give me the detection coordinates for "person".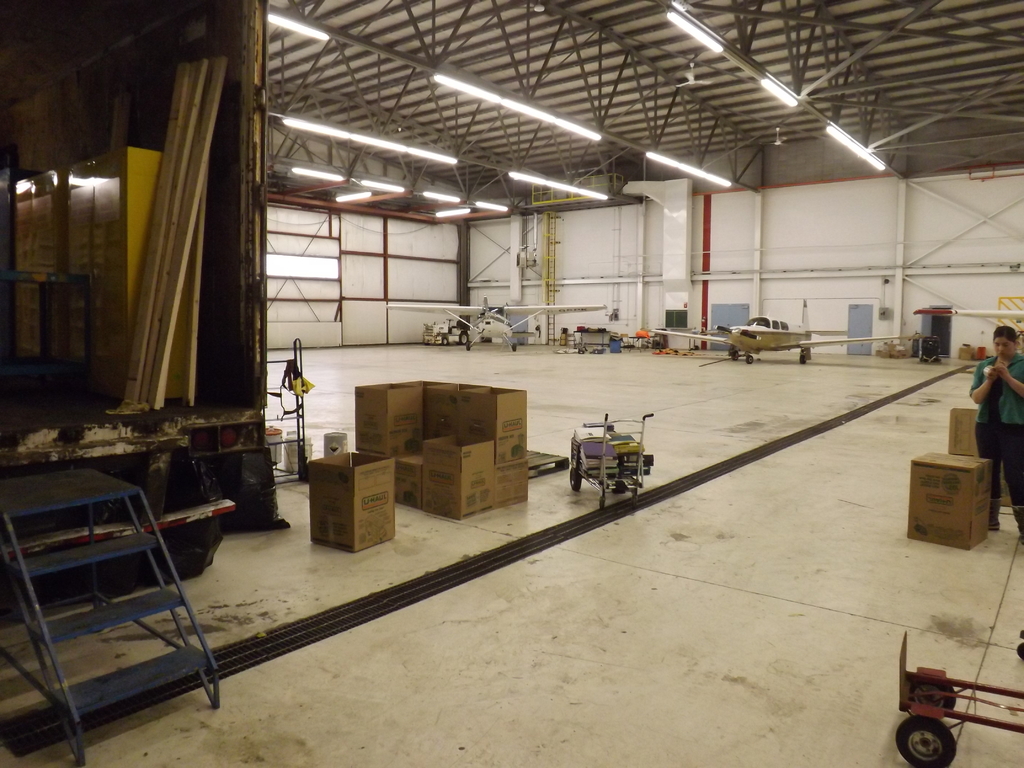
box=[972, 329, 1023, 538].
